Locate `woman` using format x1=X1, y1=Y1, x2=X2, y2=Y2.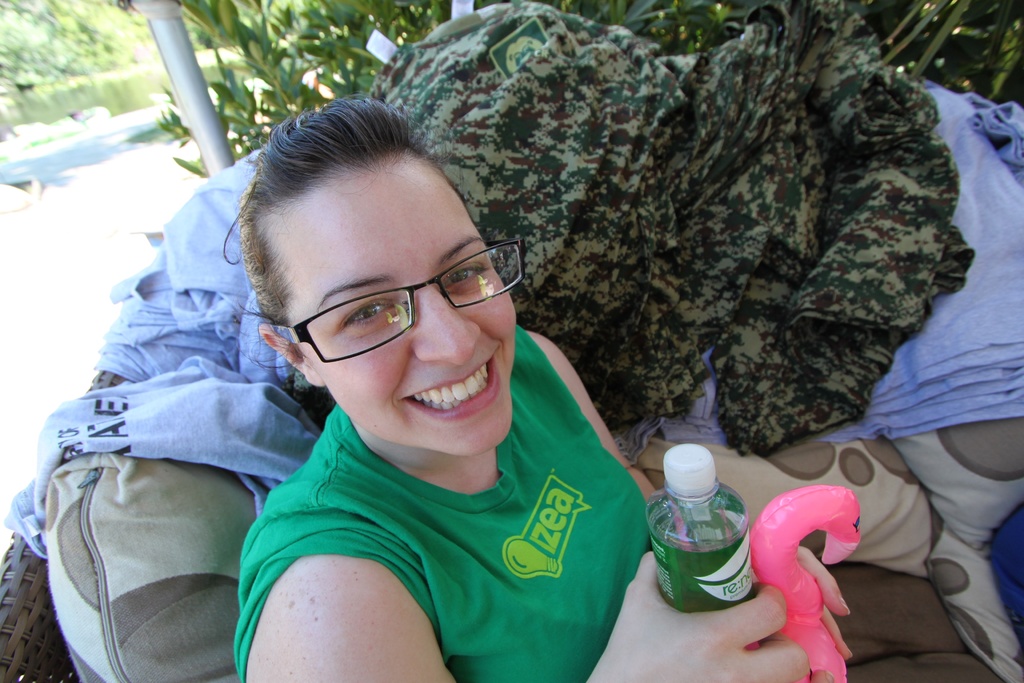
x1=294, y1=106, x2=813, y2=681.
